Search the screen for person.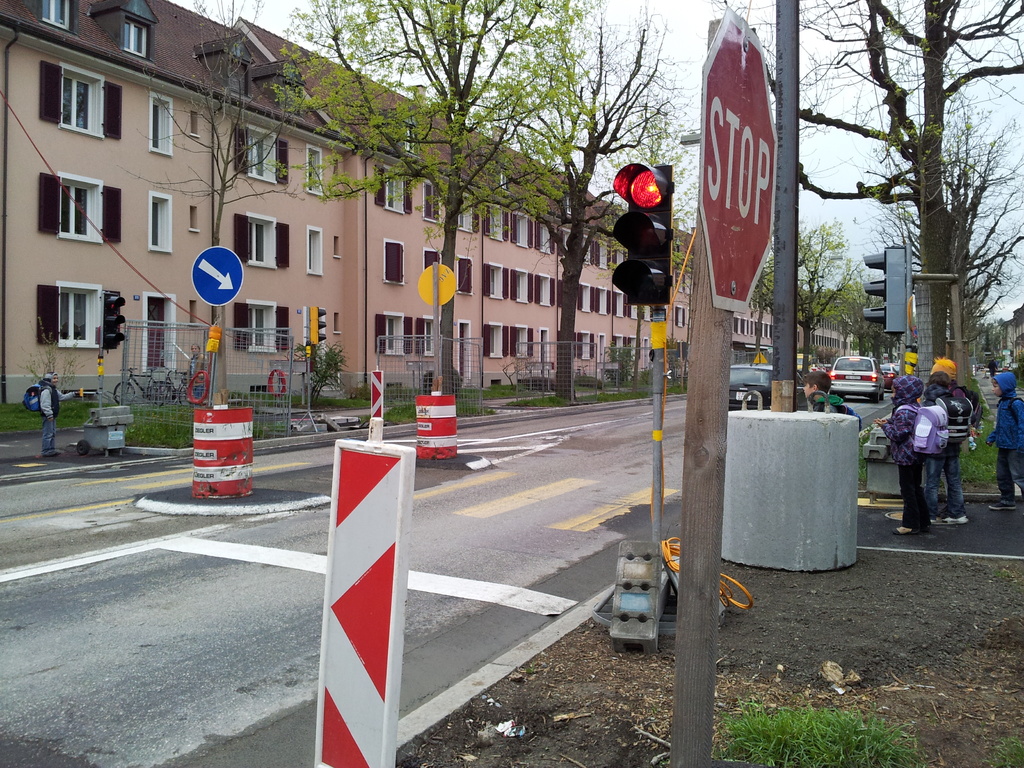
Found at 878/374/935/536.
